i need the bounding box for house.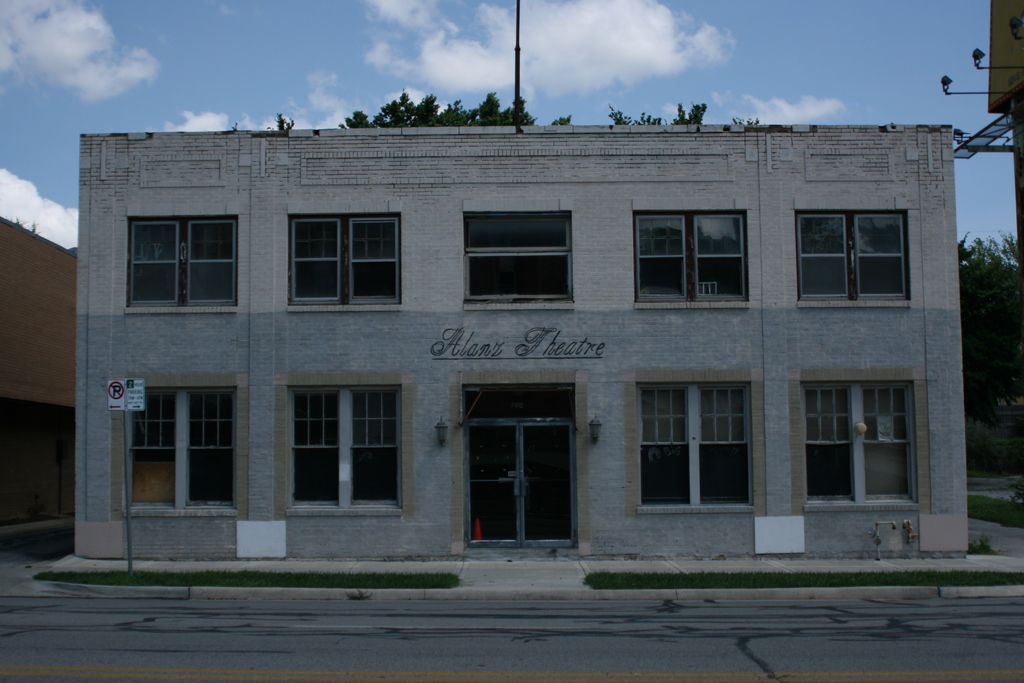
Here it is: 71, 121, 970, 561.
